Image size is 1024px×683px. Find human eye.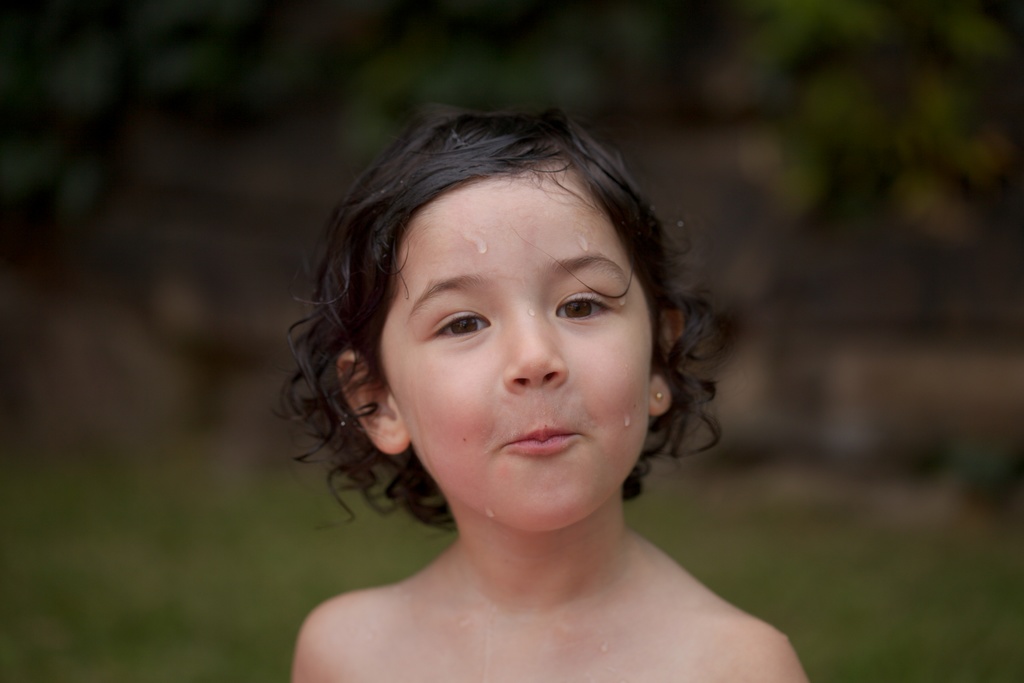
box=[547, 270, 627, 331].
